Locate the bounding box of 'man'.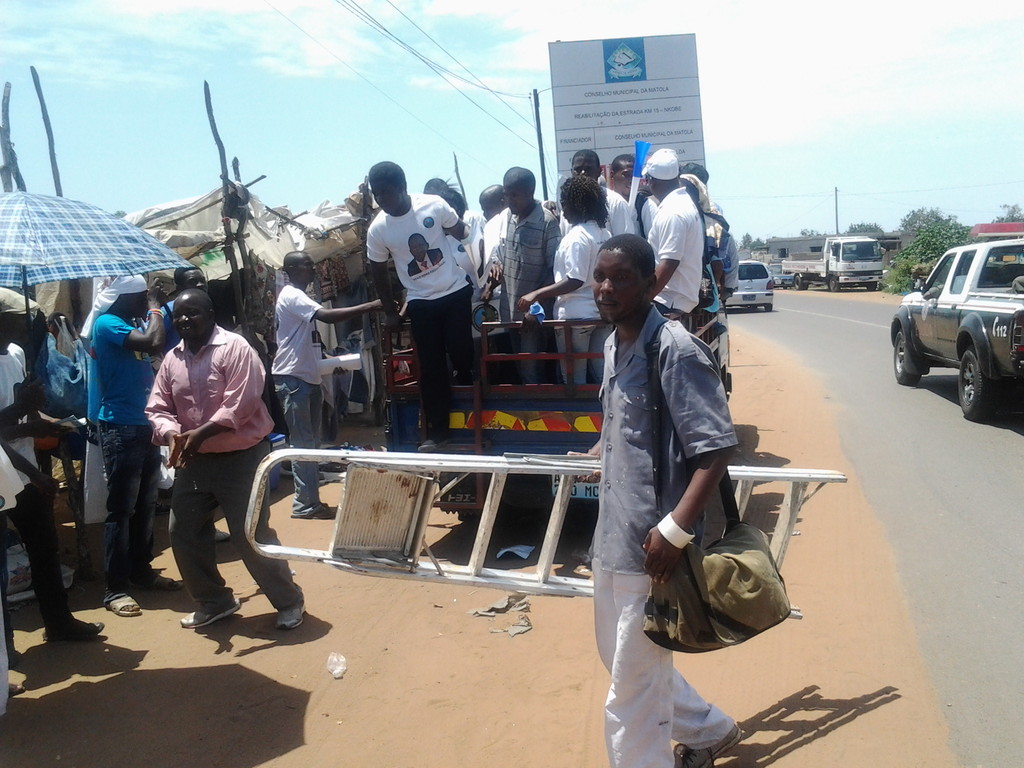
Bounding box: [x1=637, y1=147, x2=701, y2=326].
